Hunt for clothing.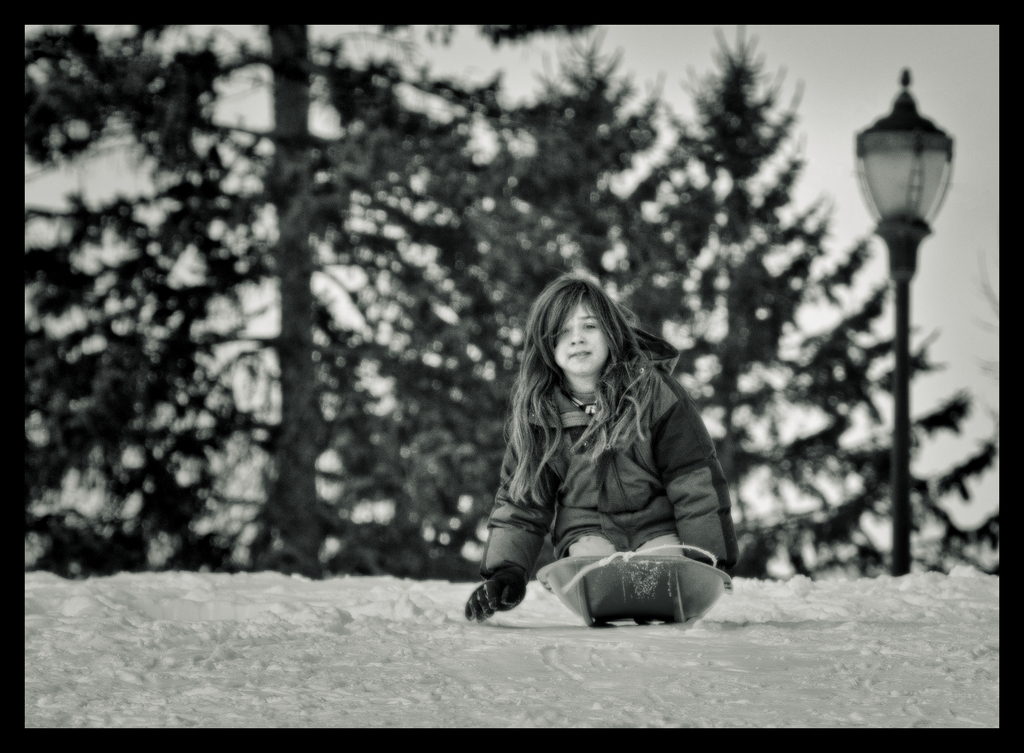
Hunted down at {"x1": 480, "y1": 349, "x2": 737, "y2": 621}.
